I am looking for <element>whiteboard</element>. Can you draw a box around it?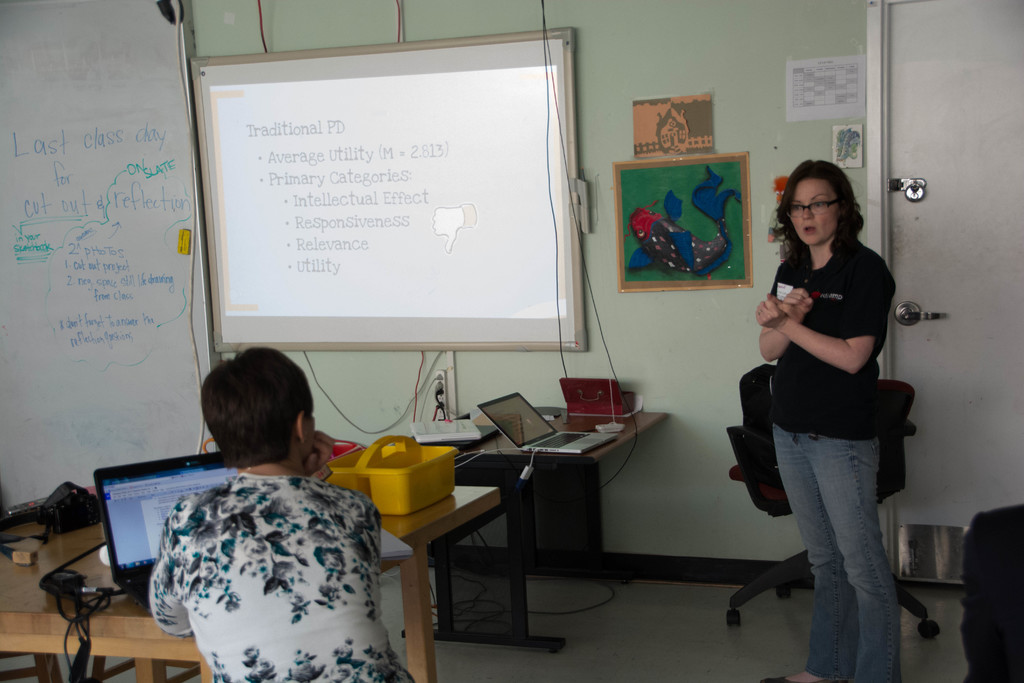
Sure, the bounding box is 0, 0, 218, 518.
